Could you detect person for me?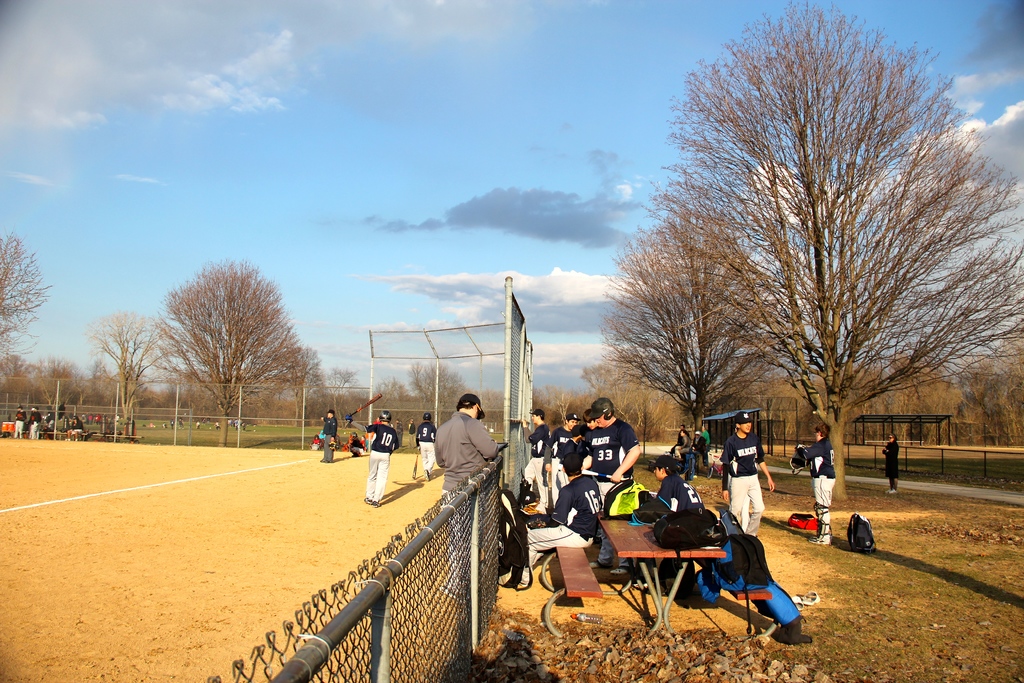
Detection result: rect(500, 444, 611, 588).
